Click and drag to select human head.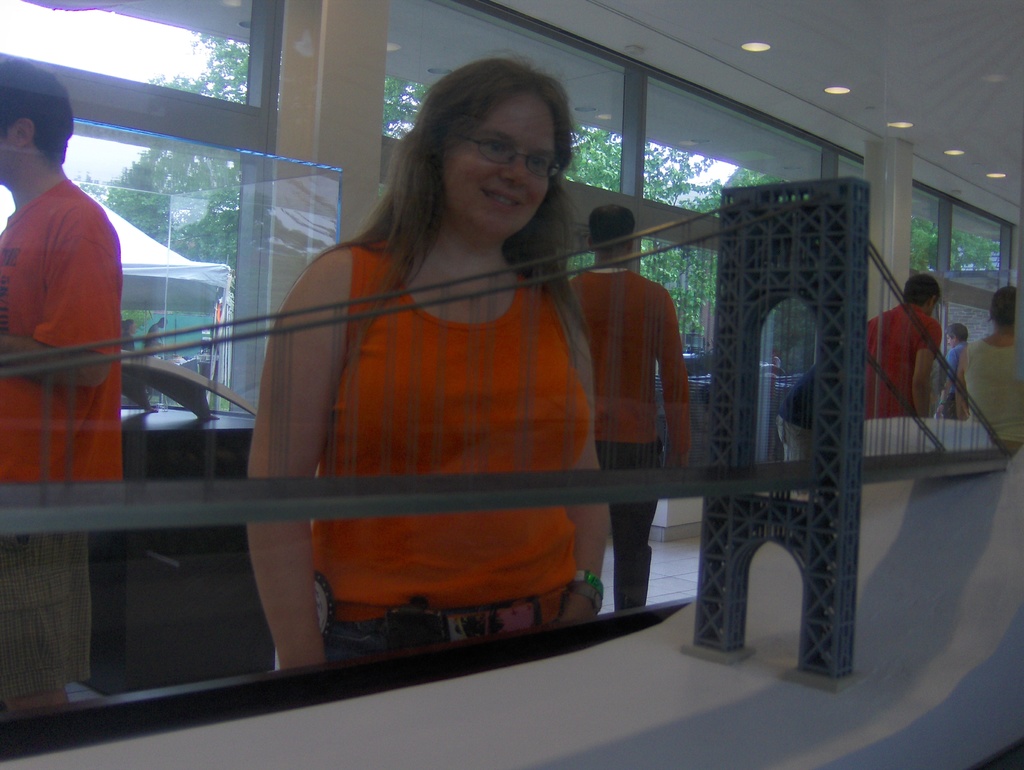
Selection: bbox=(945, 321, 968, 346).
